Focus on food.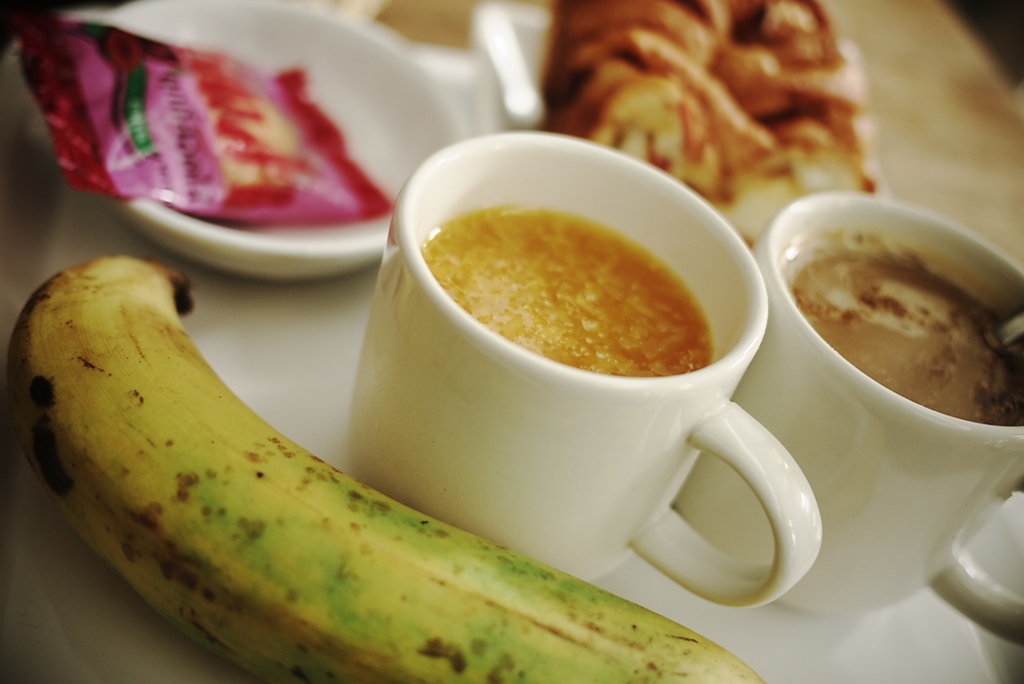
Focused at [x1=520, y1=0, x2=908, y2=204].
